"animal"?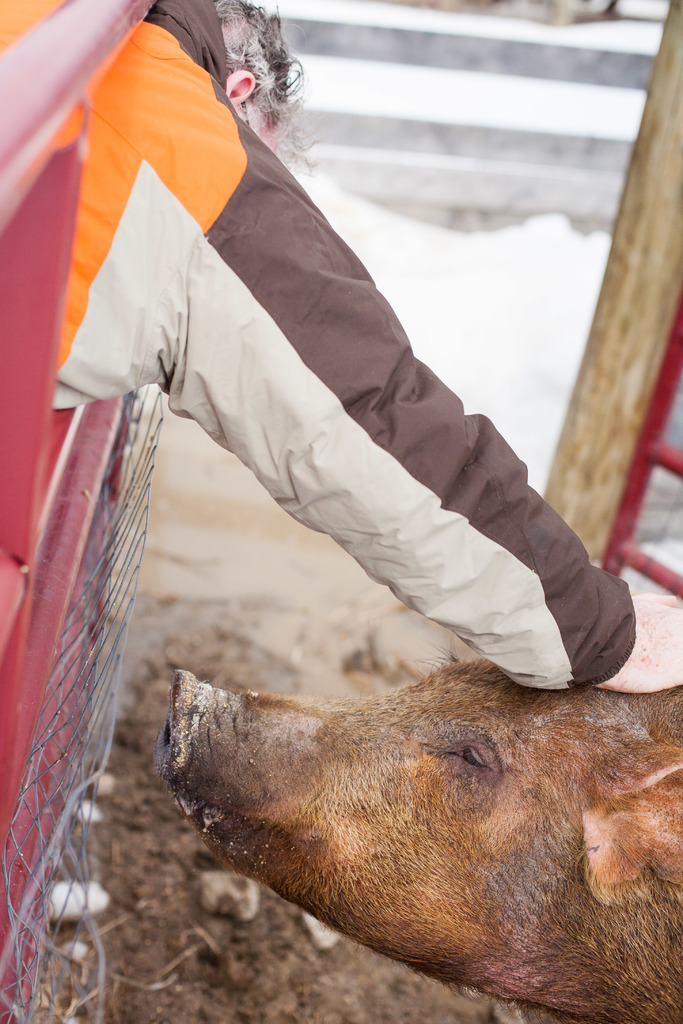
box(167, 645, 682, 1018)
